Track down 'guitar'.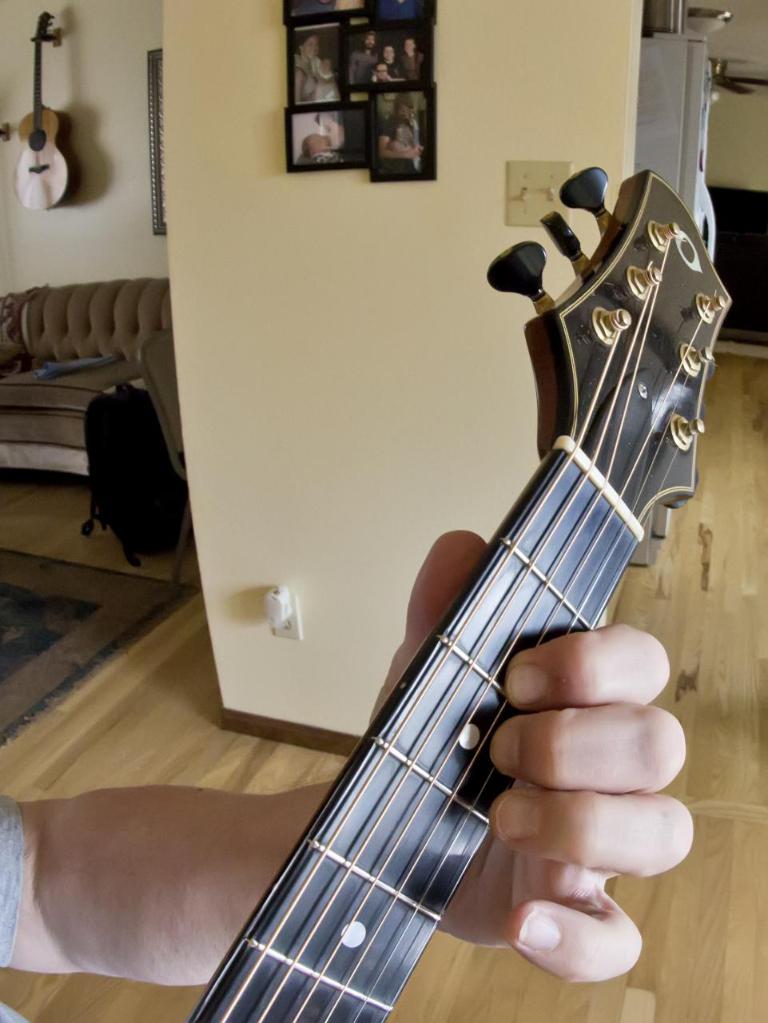
Tracked to 197 99 750 1010.
